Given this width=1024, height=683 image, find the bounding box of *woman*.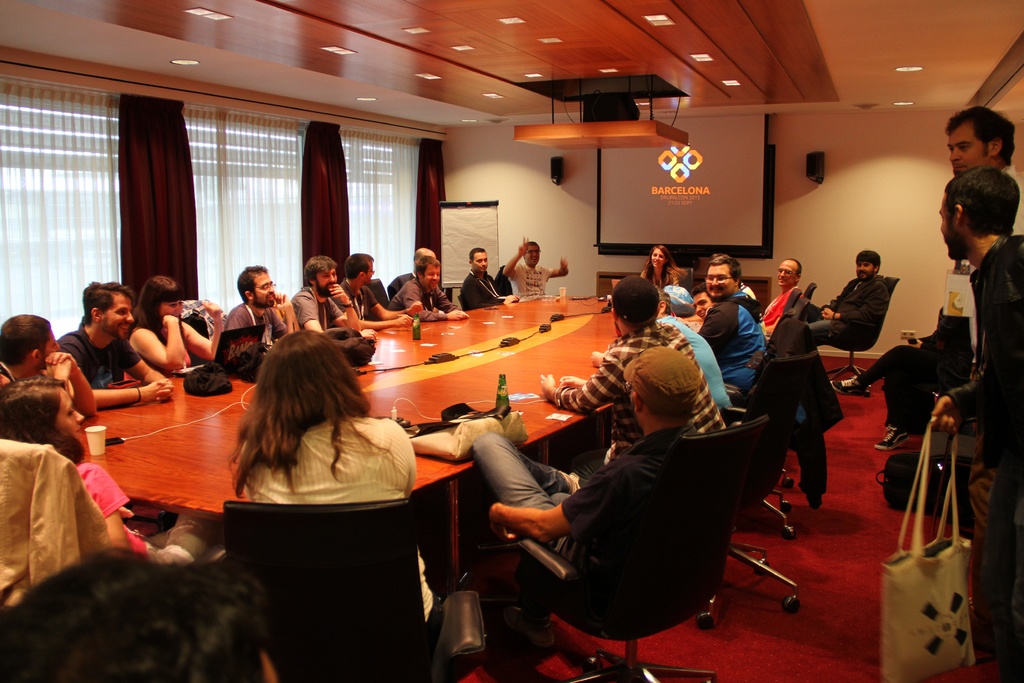
(left=223, top=328, right=440, bottom=680).
